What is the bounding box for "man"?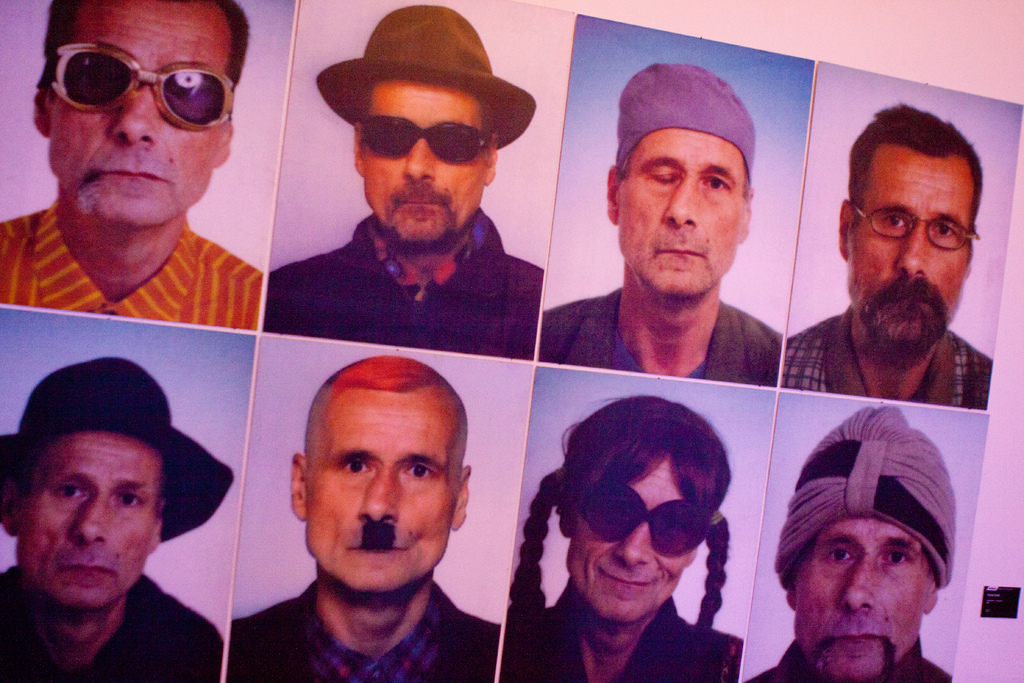
<box>0,0,263,331</box>.
